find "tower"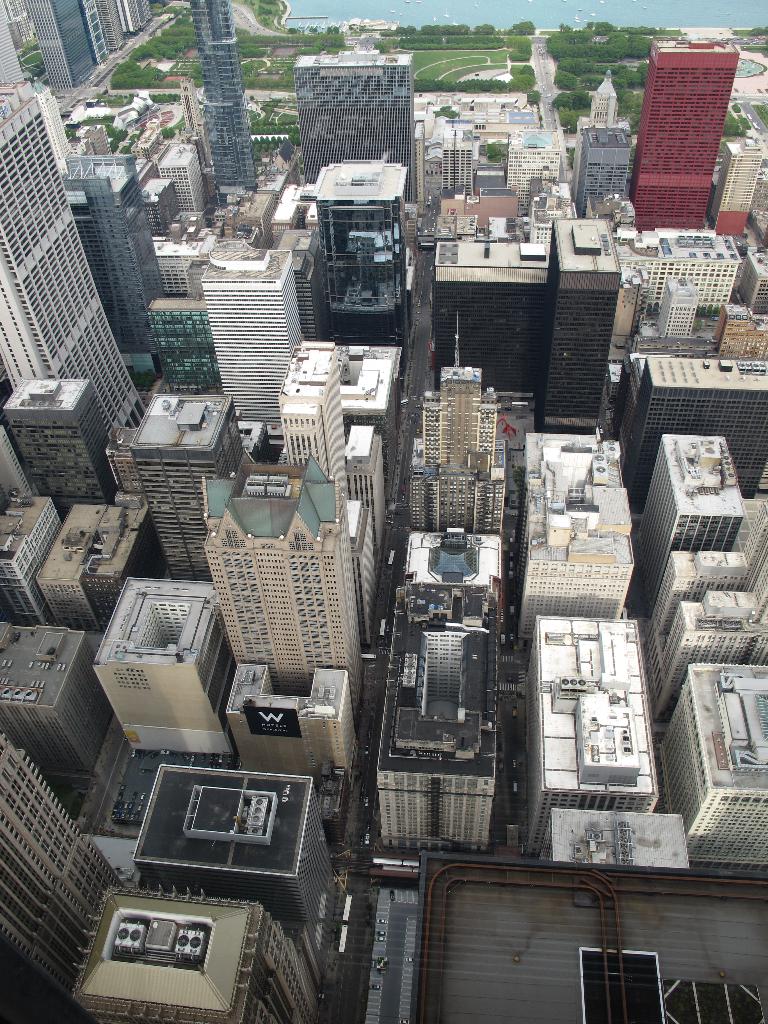
crop(0, 85, 144, 431)
